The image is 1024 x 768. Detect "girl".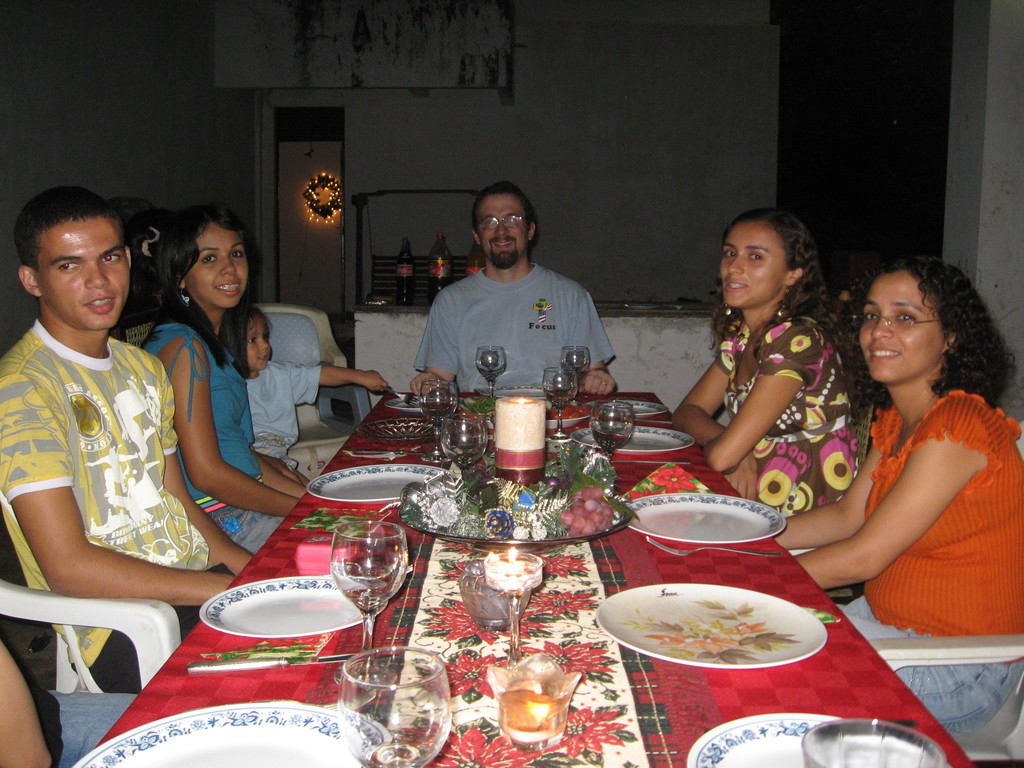
Detection: <box>773,255,1023,731</box>.
